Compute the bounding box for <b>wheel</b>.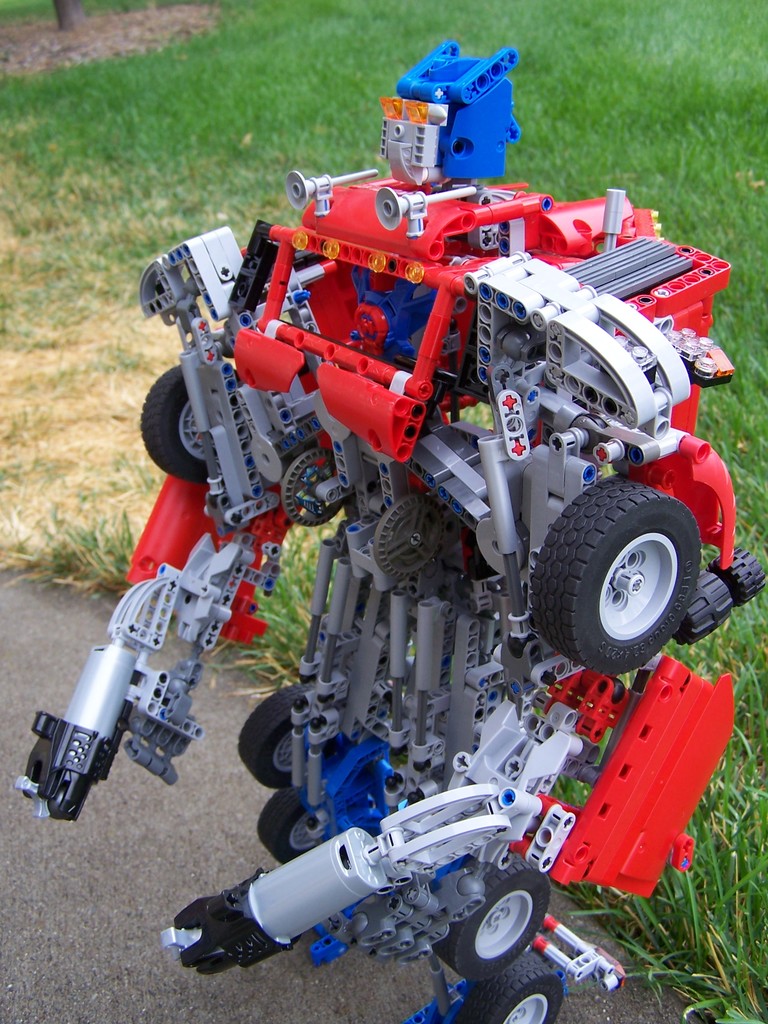
pyautogui.locateOnScreen(556, 463, 742, 668).
